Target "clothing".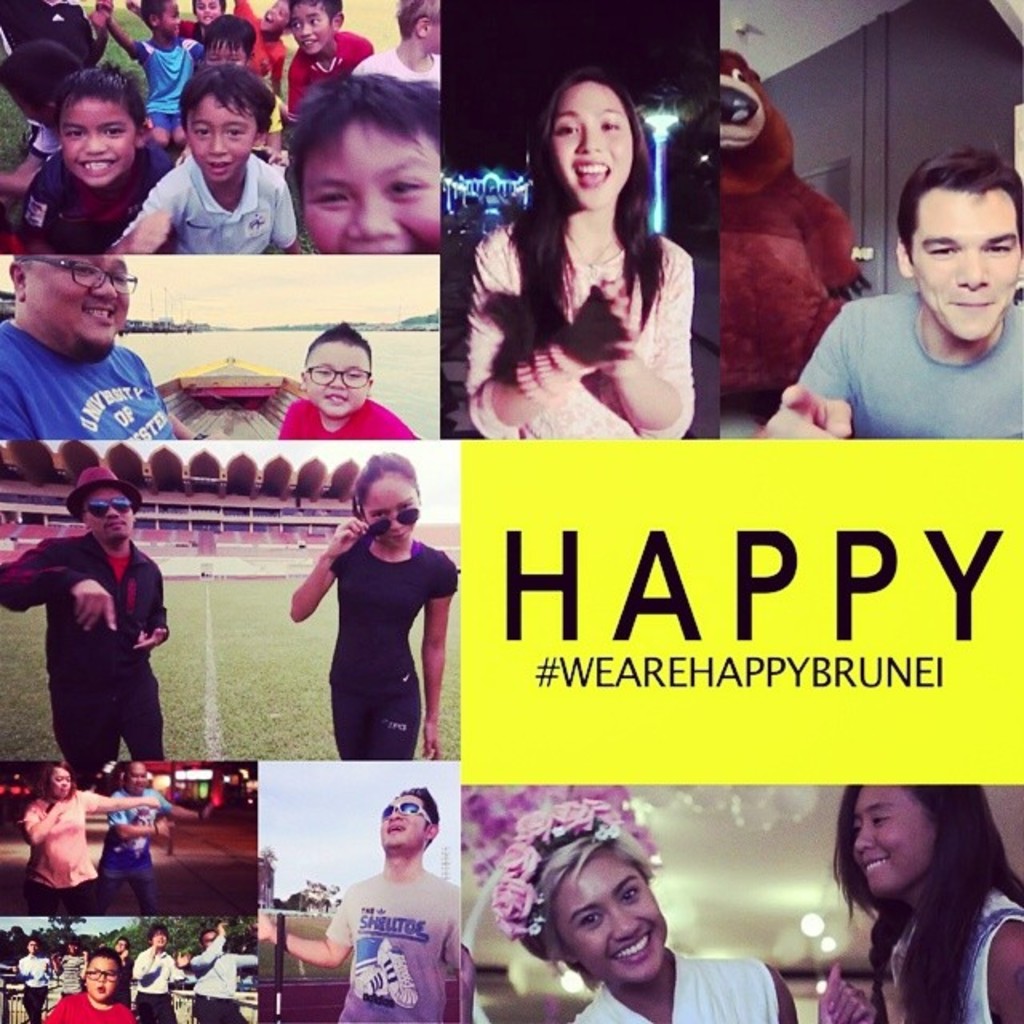
Target region: (102,787,170,904).
